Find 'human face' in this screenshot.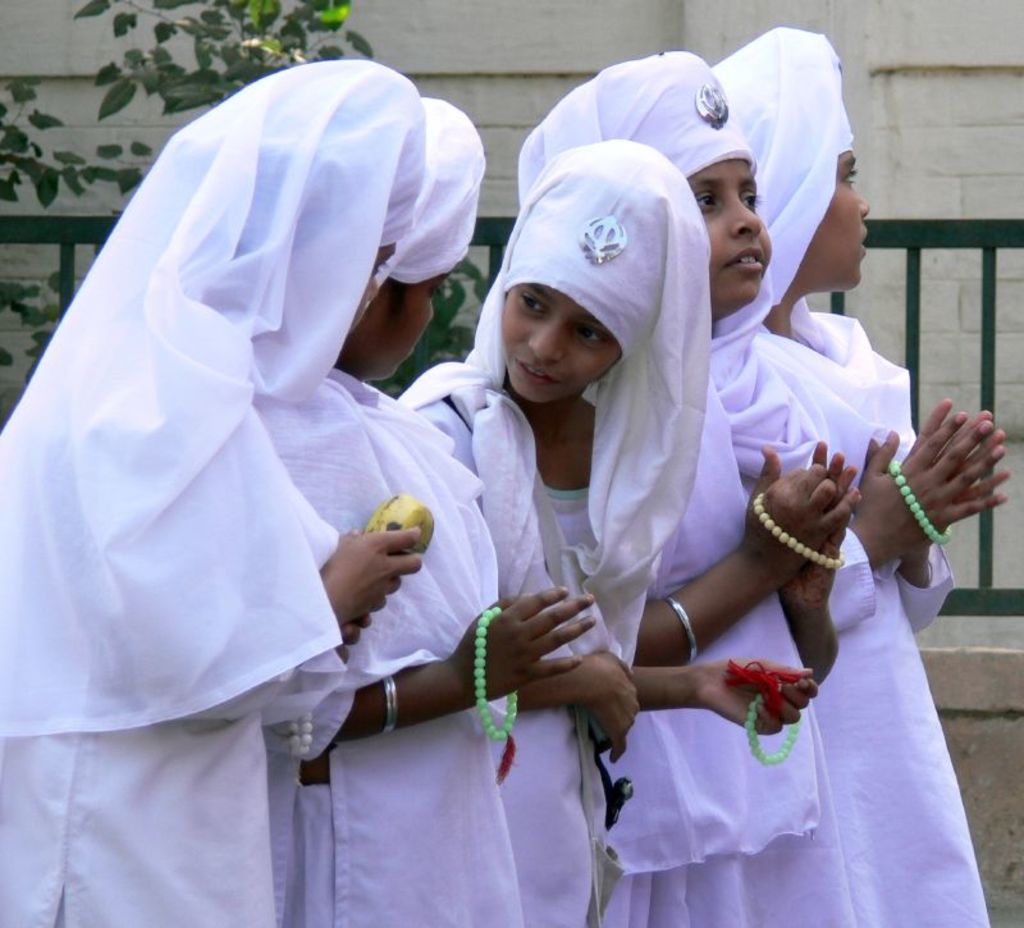
The bounding box for 'human face' is rect(351, 270, 445, 383).
